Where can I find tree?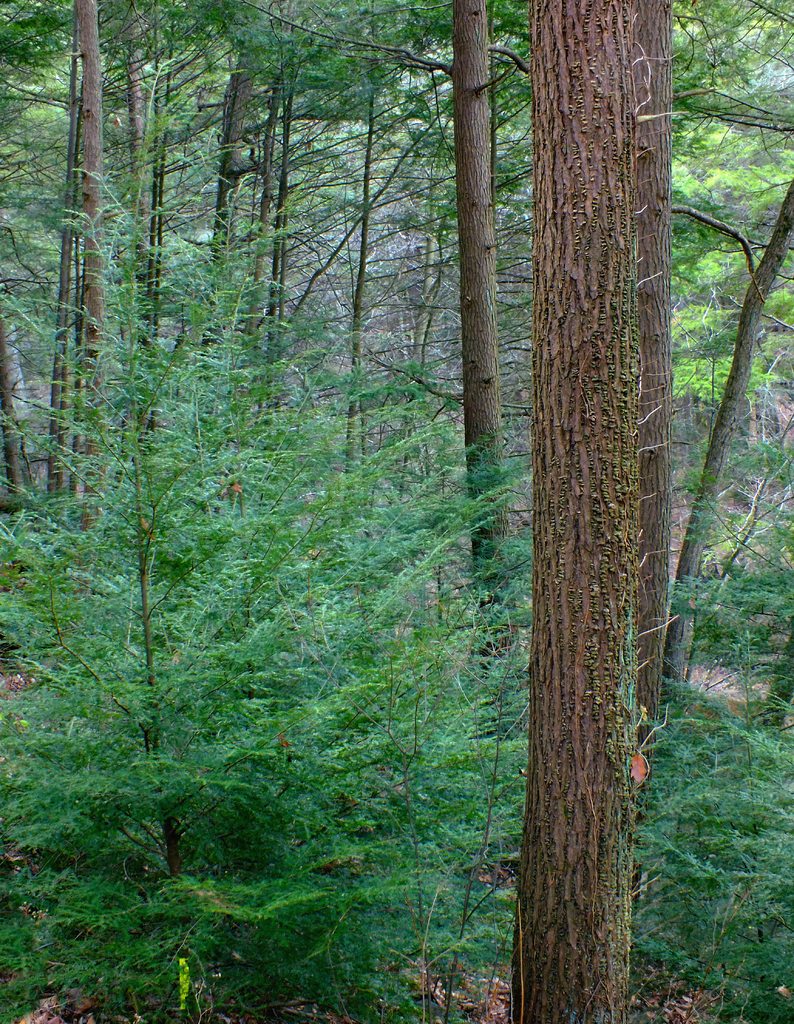
You can find it at select_region(527, 0, 633, 1023).
